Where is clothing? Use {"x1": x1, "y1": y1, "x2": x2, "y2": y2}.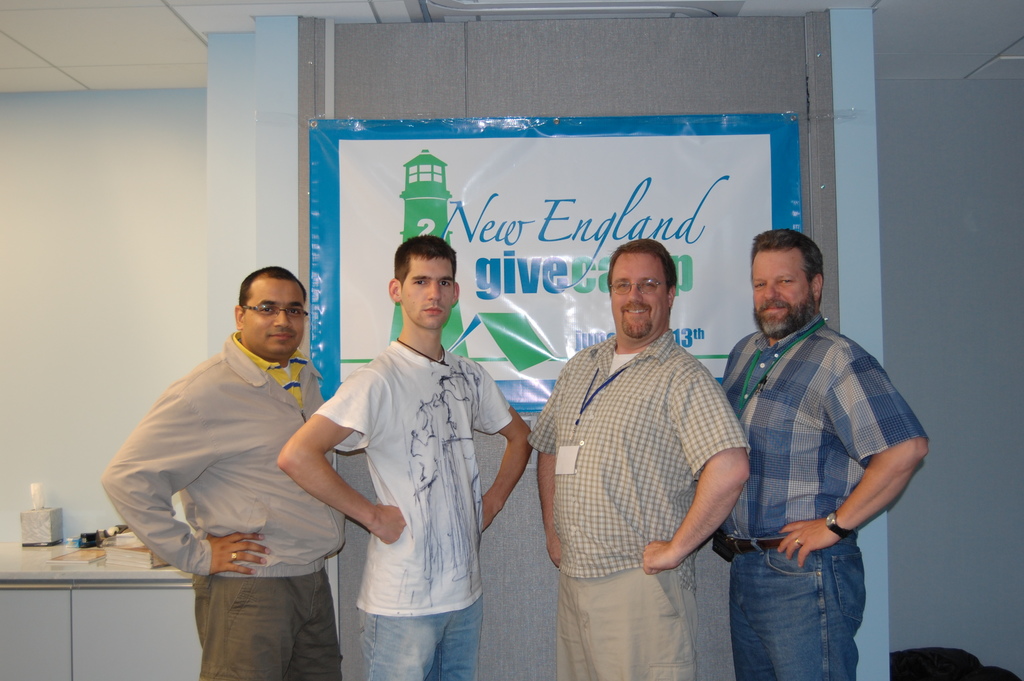
{"x1": 532, "y1": 335, "x2": 759, "y2": 578}.
